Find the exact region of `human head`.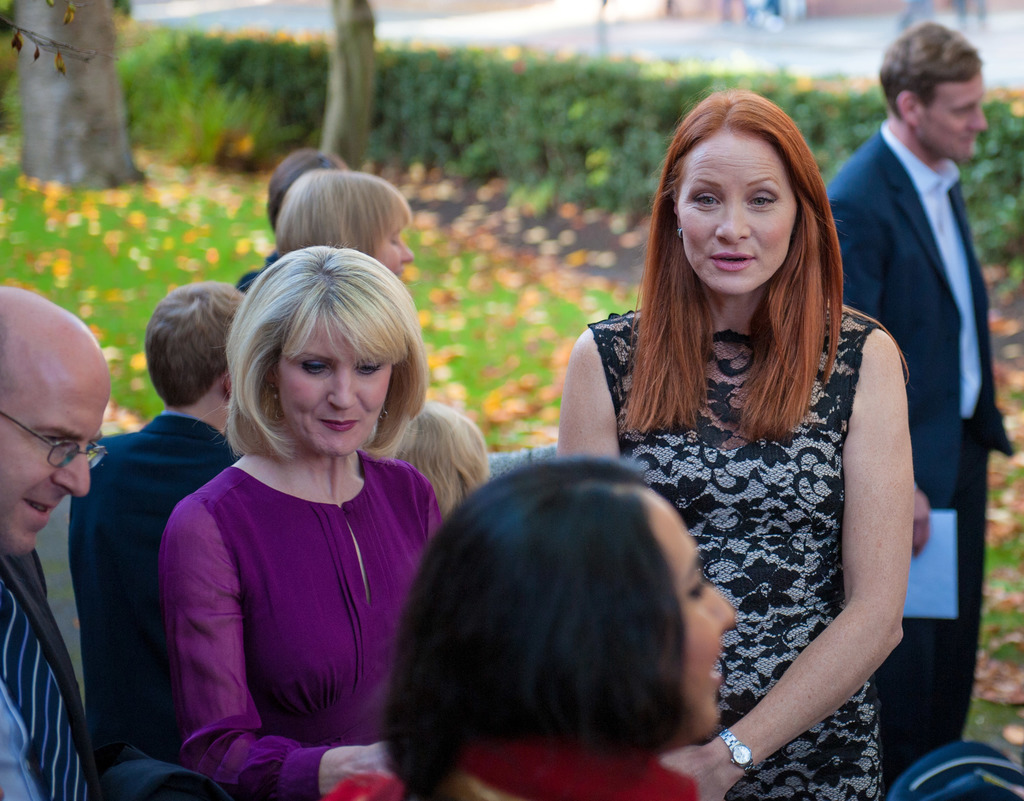
Exact region: detection(662, 84, 847, 299).
